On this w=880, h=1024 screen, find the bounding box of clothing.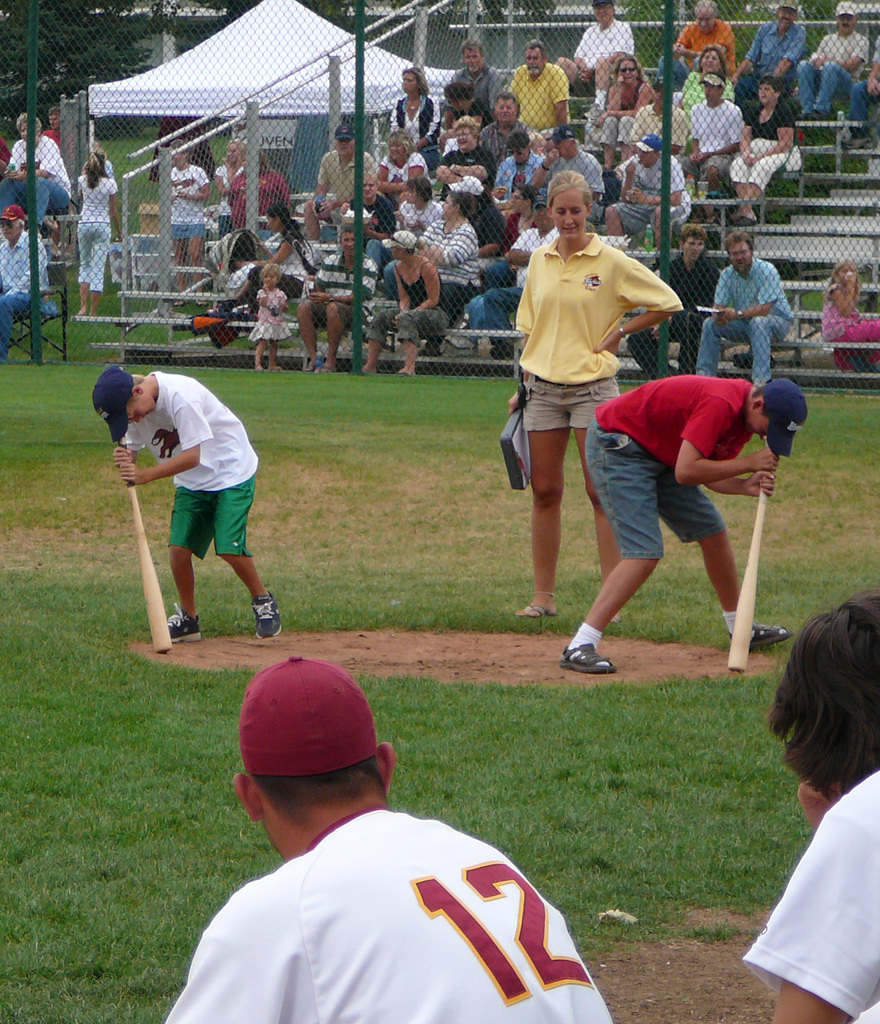
Bounding box: bbox=(0, 139, 70, 218).
